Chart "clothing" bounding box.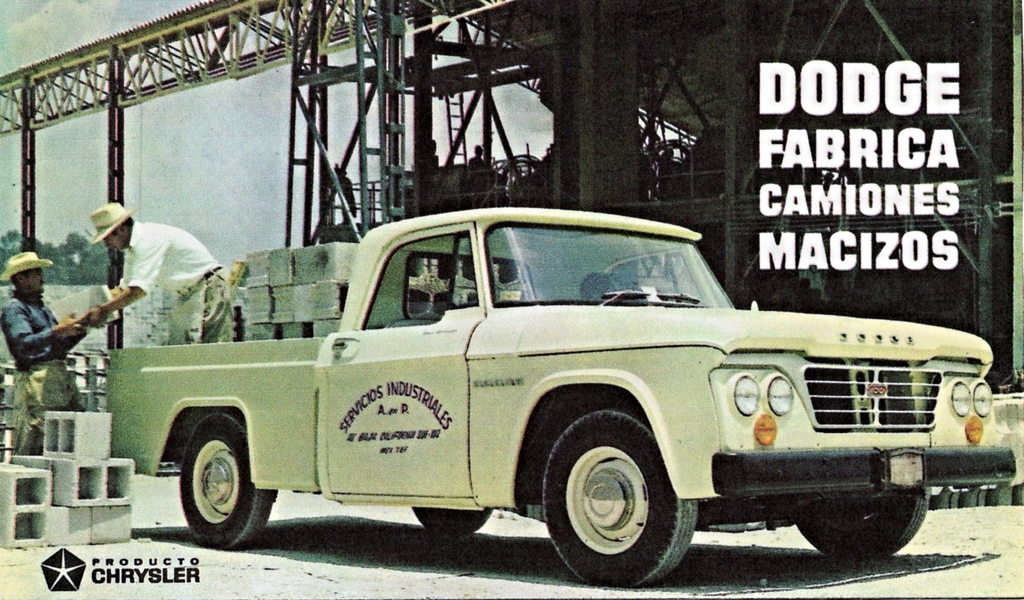
Charted: left=83, top=202, right=223, bottom=355.
